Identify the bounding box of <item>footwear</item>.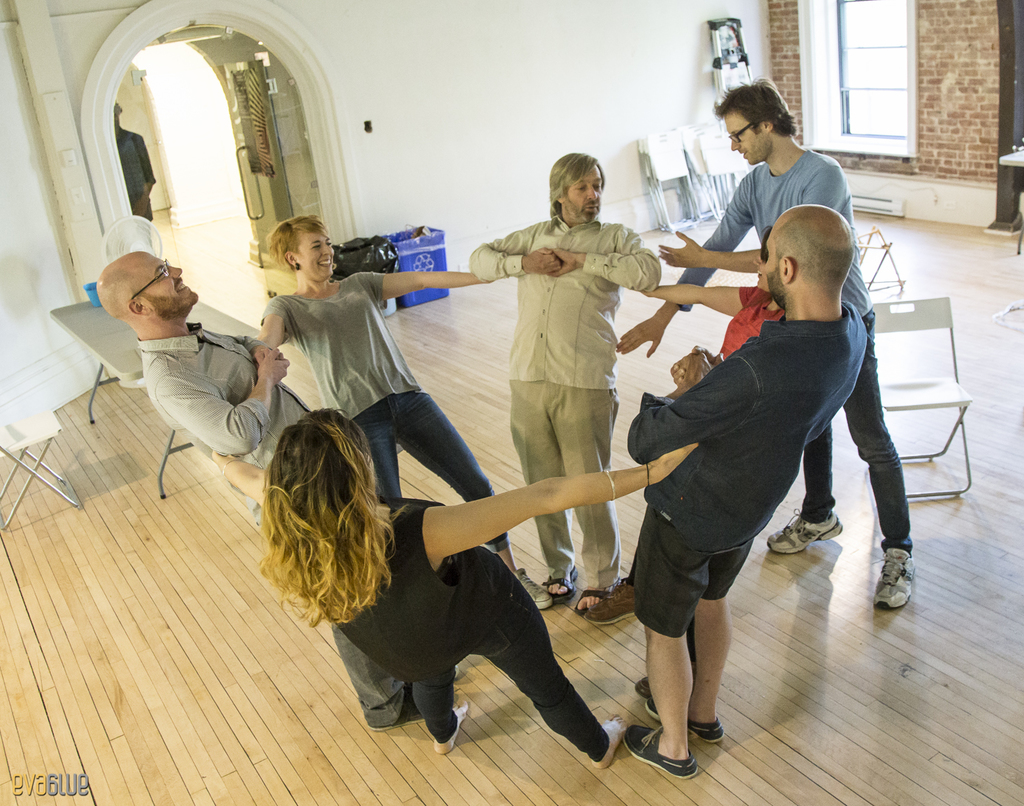
detection(575, 572, 619, 615).
